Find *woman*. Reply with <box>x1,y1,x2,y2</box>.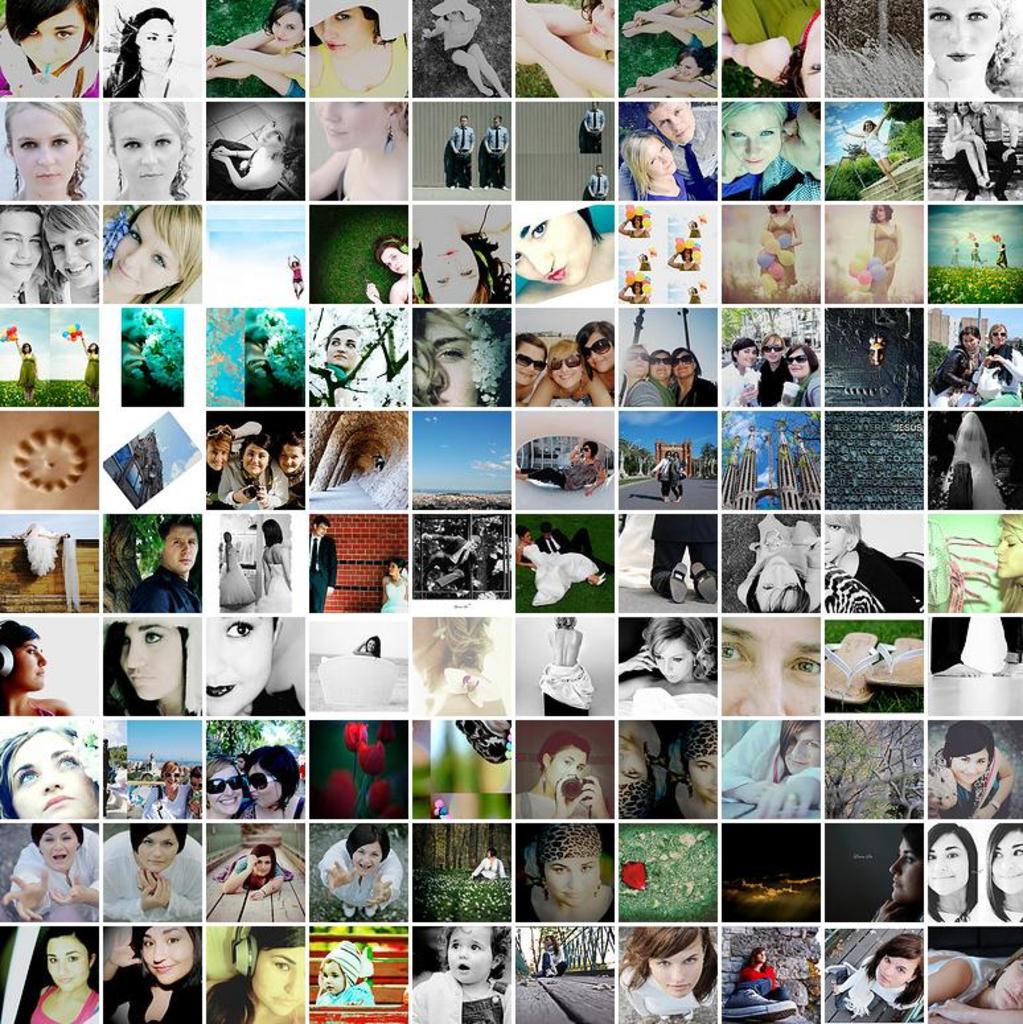
<box>620,0,720,49</box>.
